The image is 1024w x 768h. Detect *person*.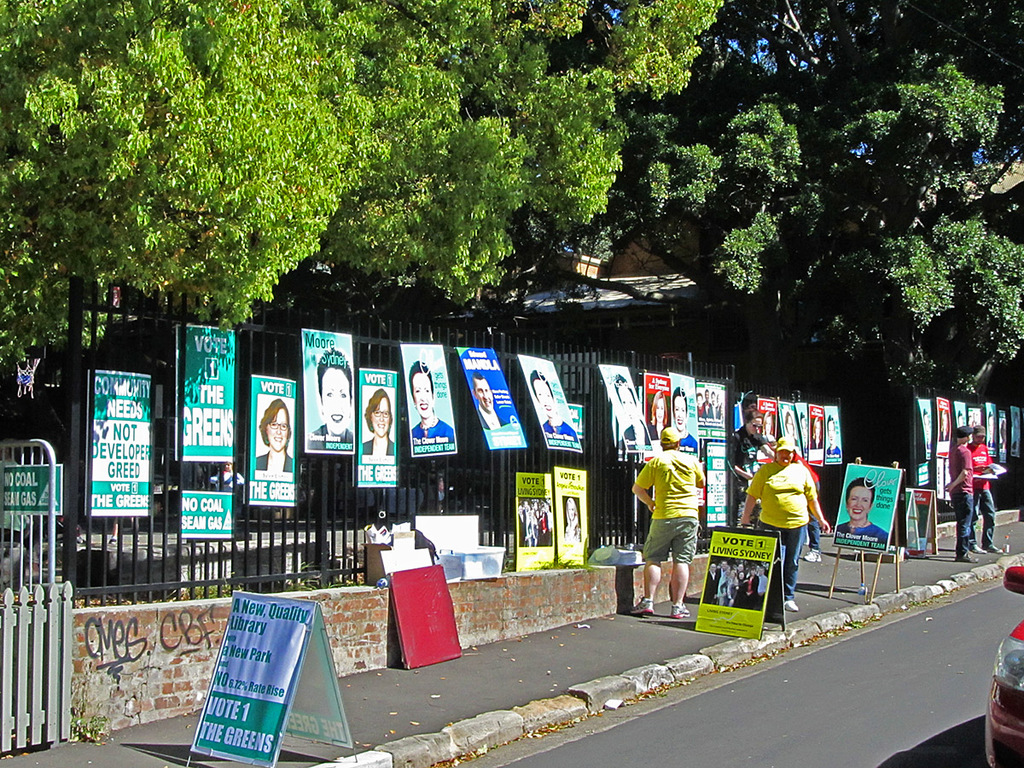
Detection: 733, 435, 828, 560.
